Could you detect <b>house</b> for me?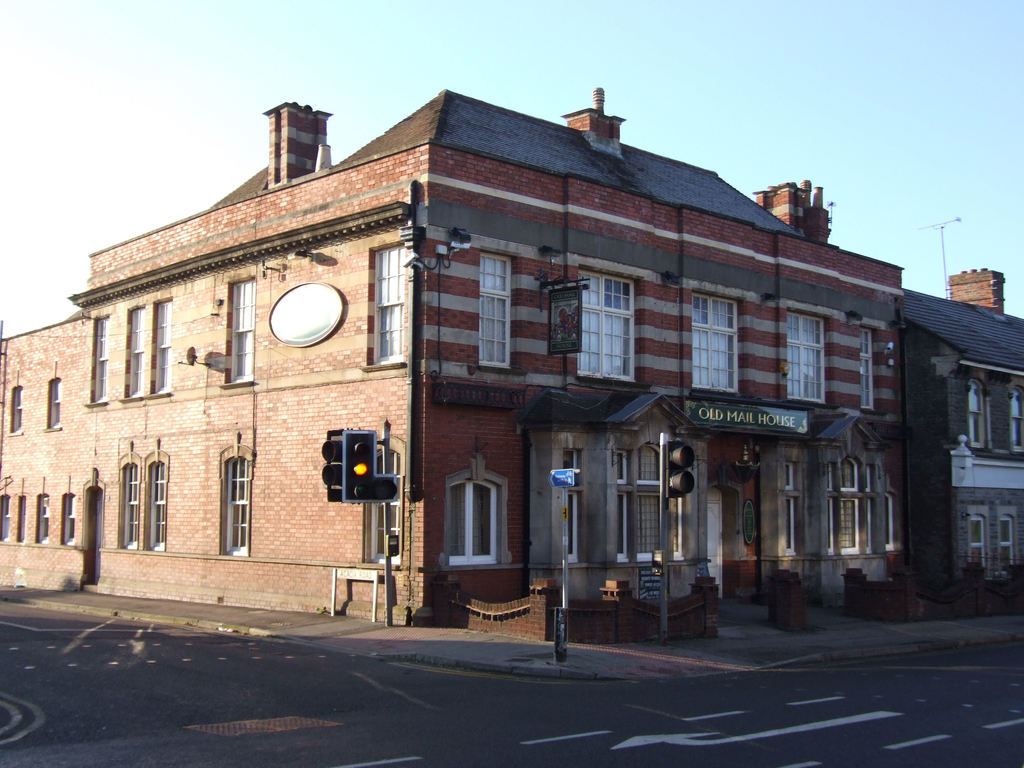
Detection result: left=0, top=261, right=97, bottom=614.
